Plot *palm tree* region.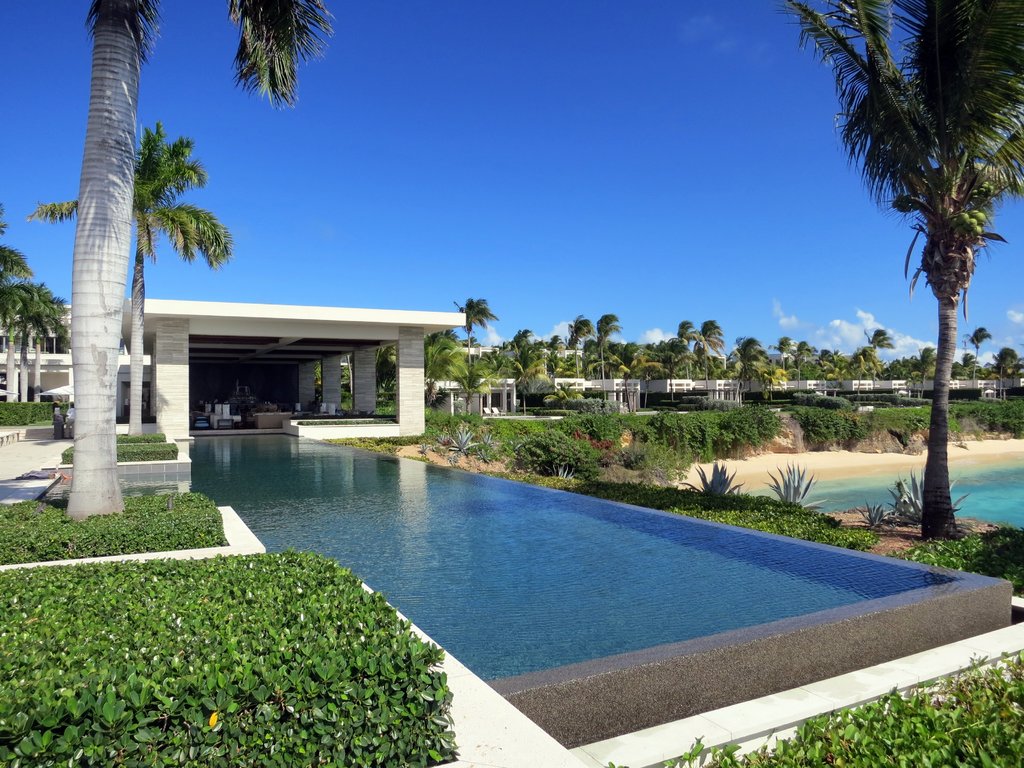
Plotted at detection(590, 310, 612, 354).
